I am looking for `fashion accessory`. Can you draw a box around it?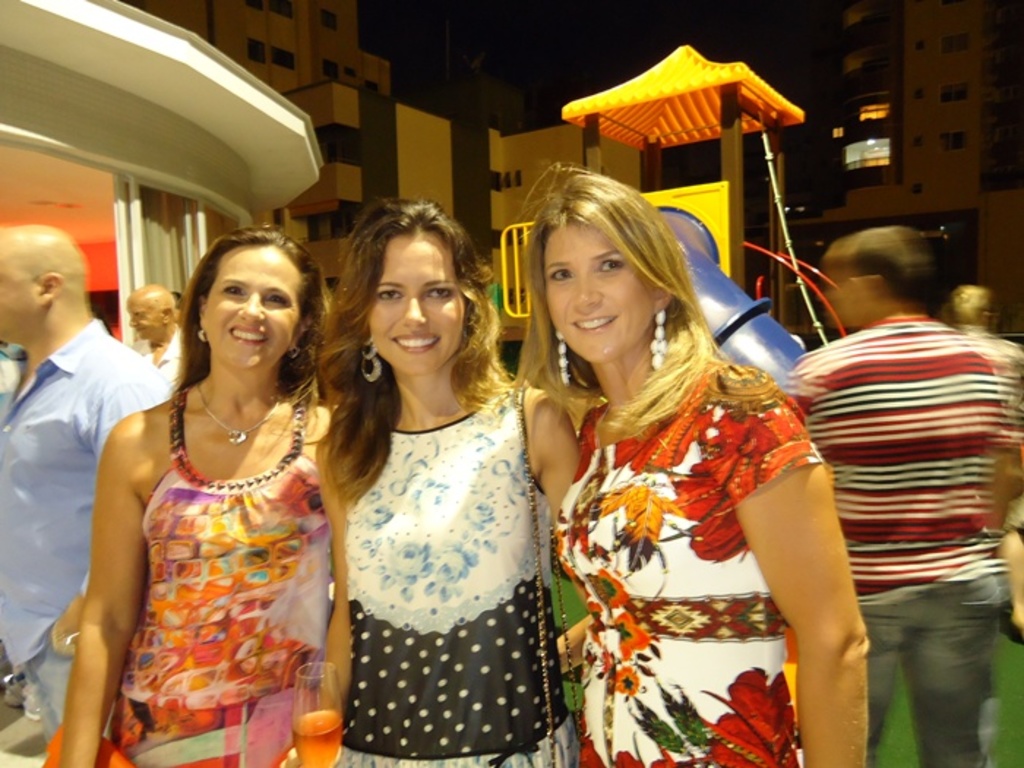
Sure, the bounding box is {"x1": 513, "y1": 379, "x2": 609, "y2": 767}.
